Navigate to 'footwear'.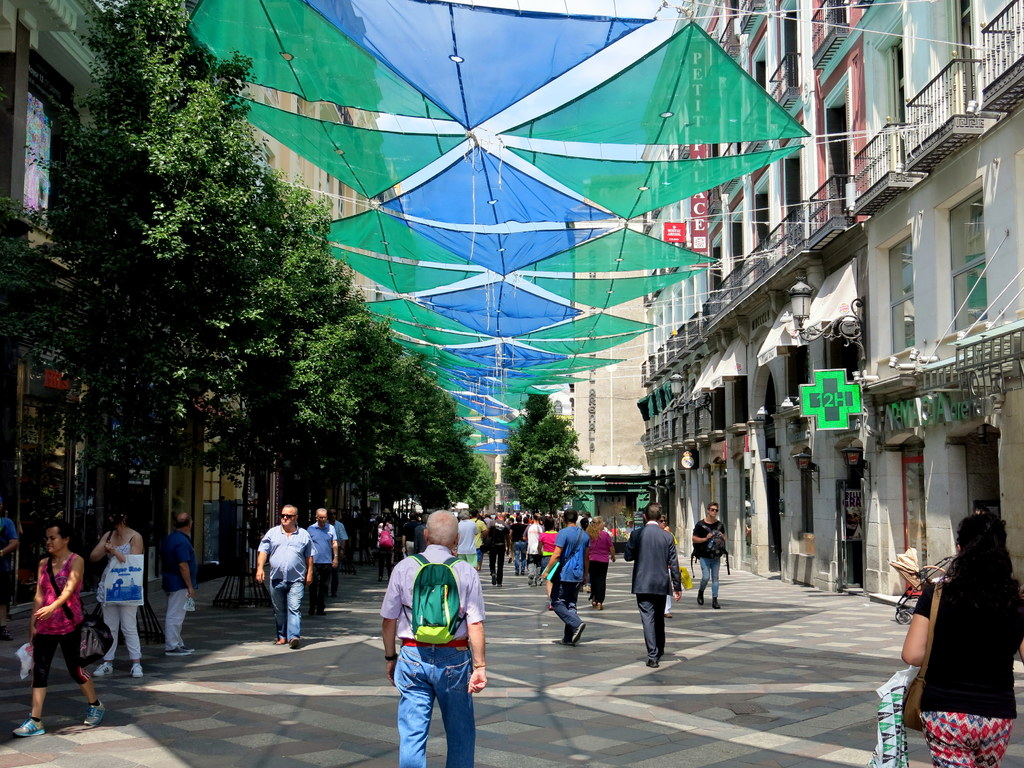
Navigation target: x1=566, y1=621, x2=593, y2=644.
